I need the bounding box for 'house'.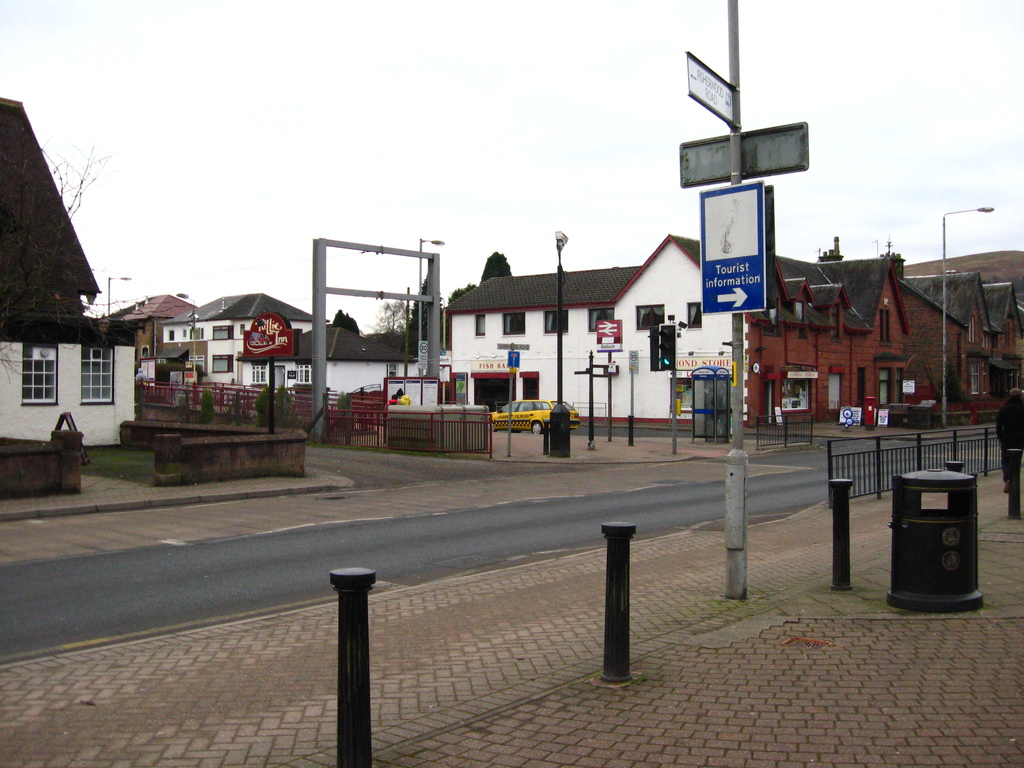
Here it is: [x1=148, y1=284, x2=313, y2=397].
